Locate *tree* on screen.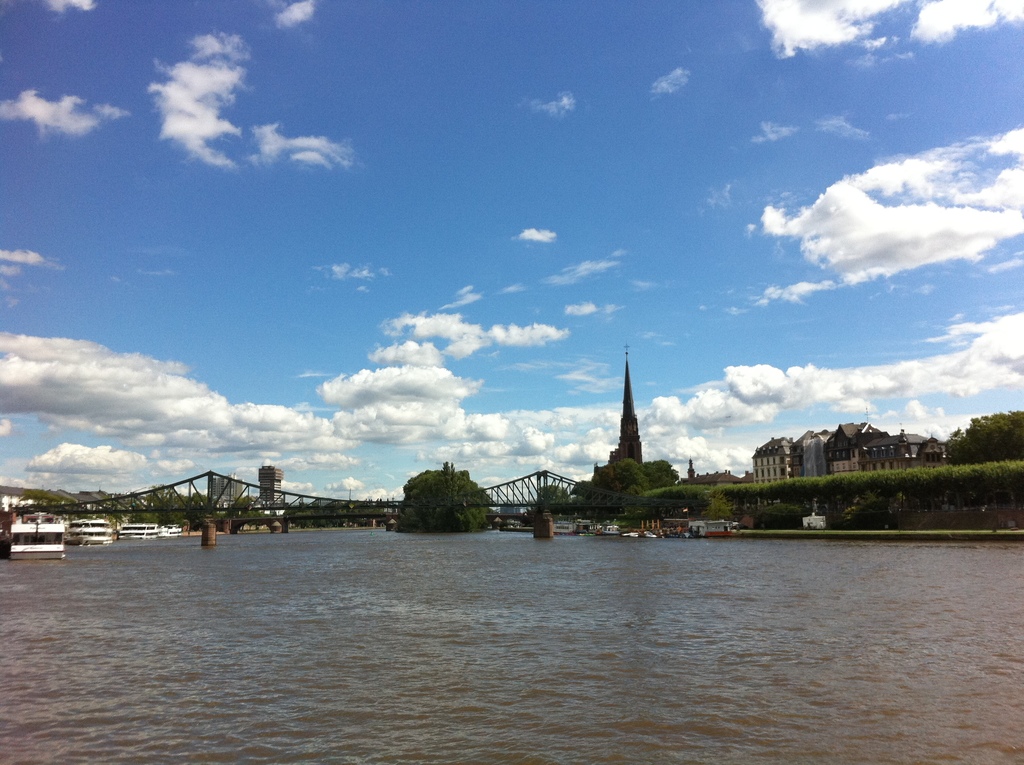
On screen at rect(580, 451, 643, 506).
